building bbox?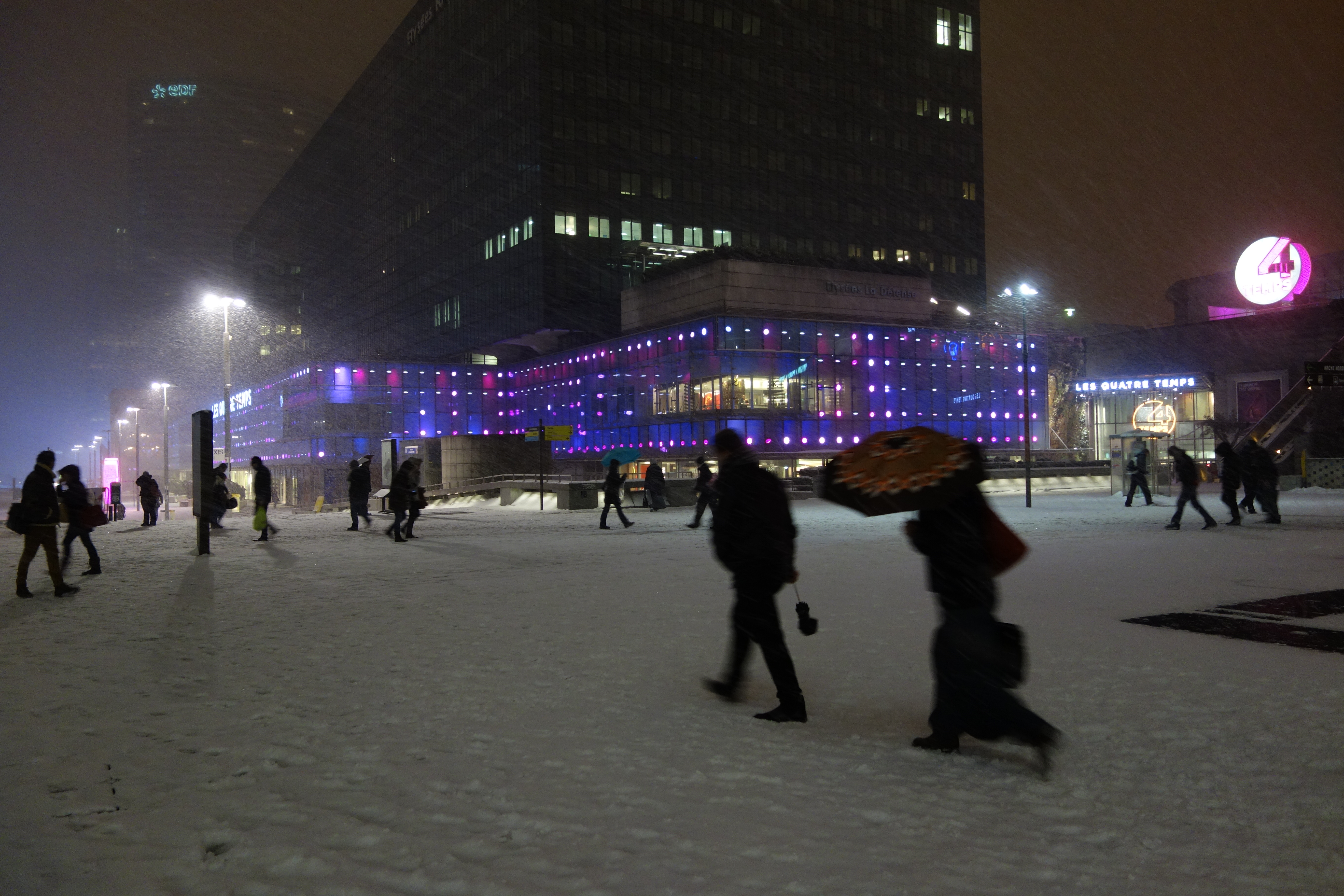
(x1=23, y1=17, x2=82, y2=95)
